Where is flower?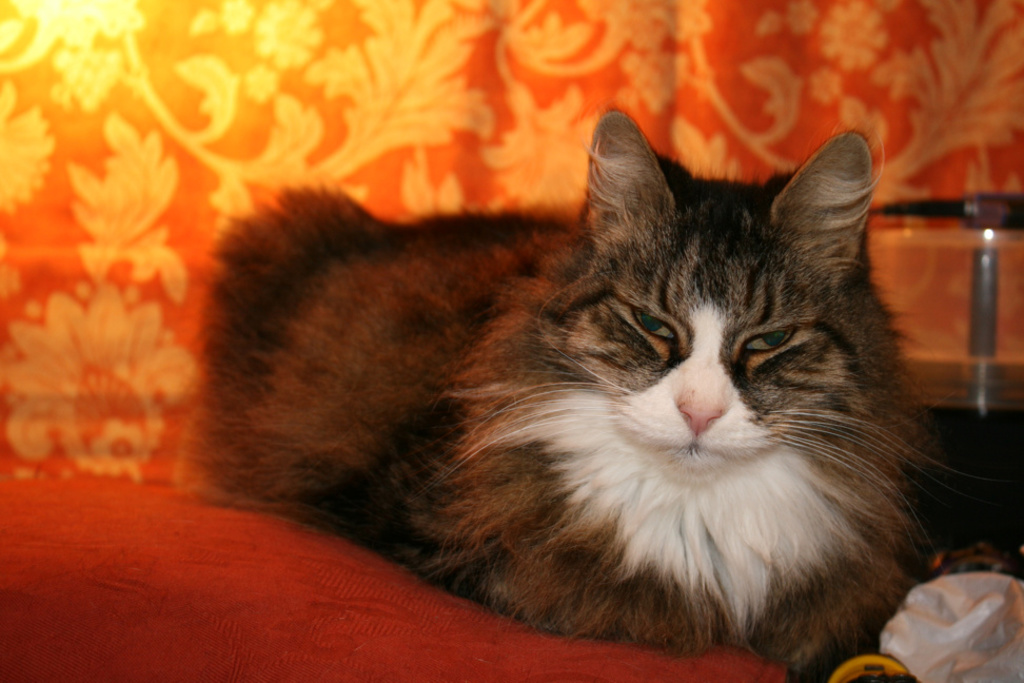
0, 0, 1021, 230.
